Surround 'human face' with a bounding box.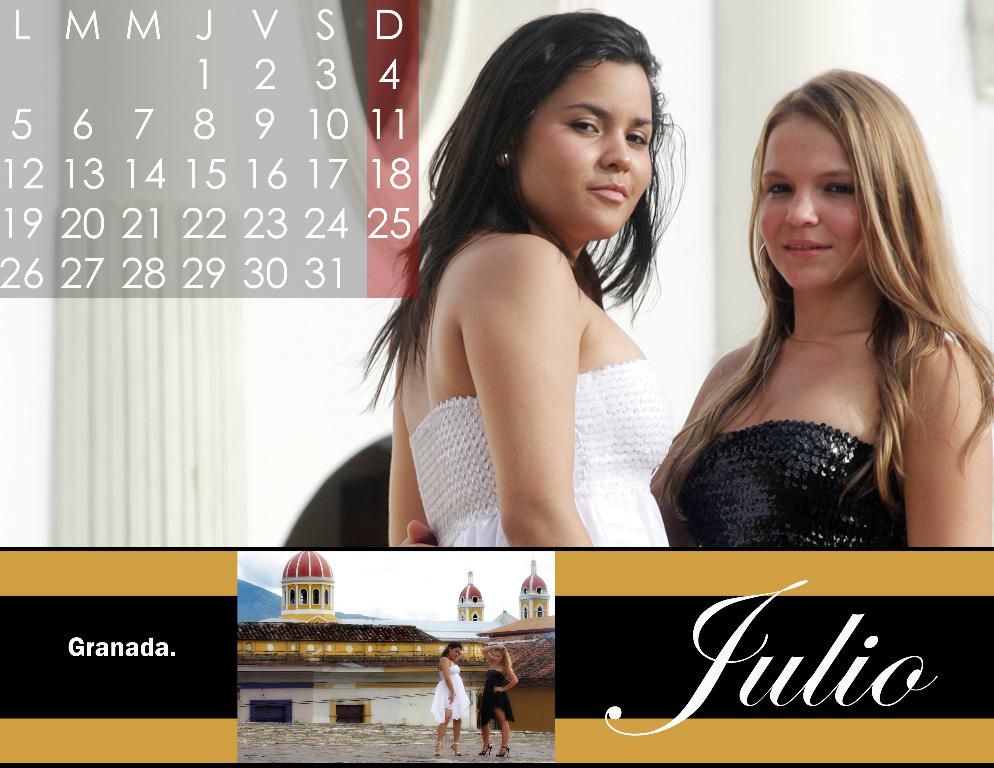
(494, 652, 503, 664).
